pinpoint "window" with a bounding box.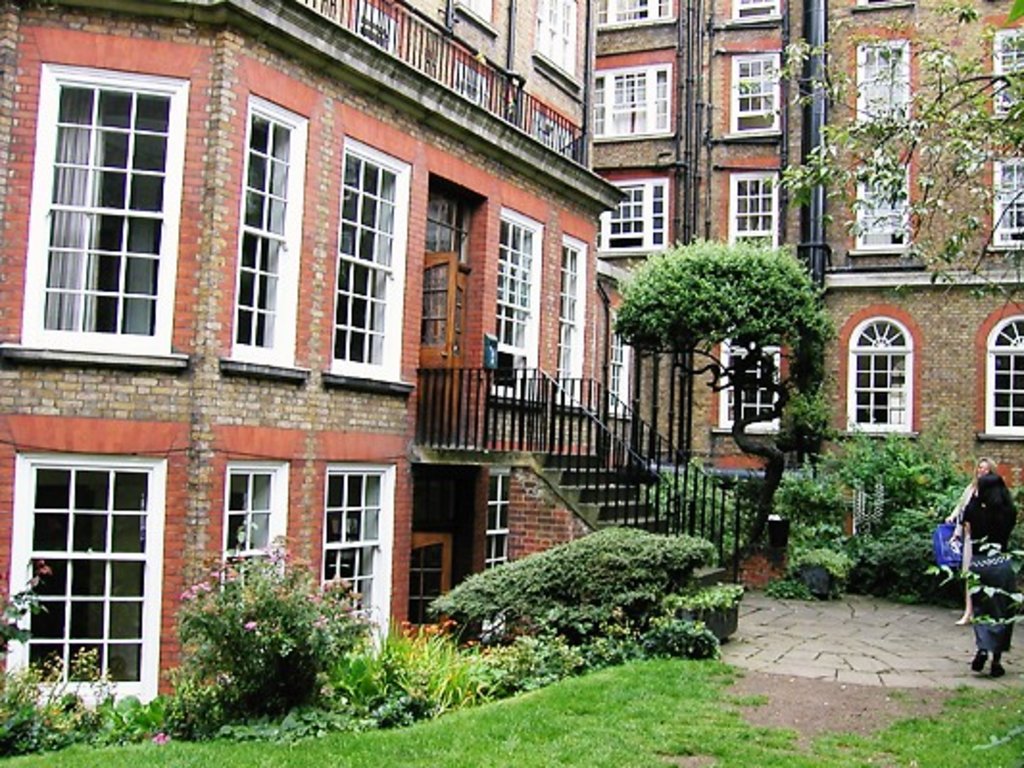
(325, 463, 392, 657).
